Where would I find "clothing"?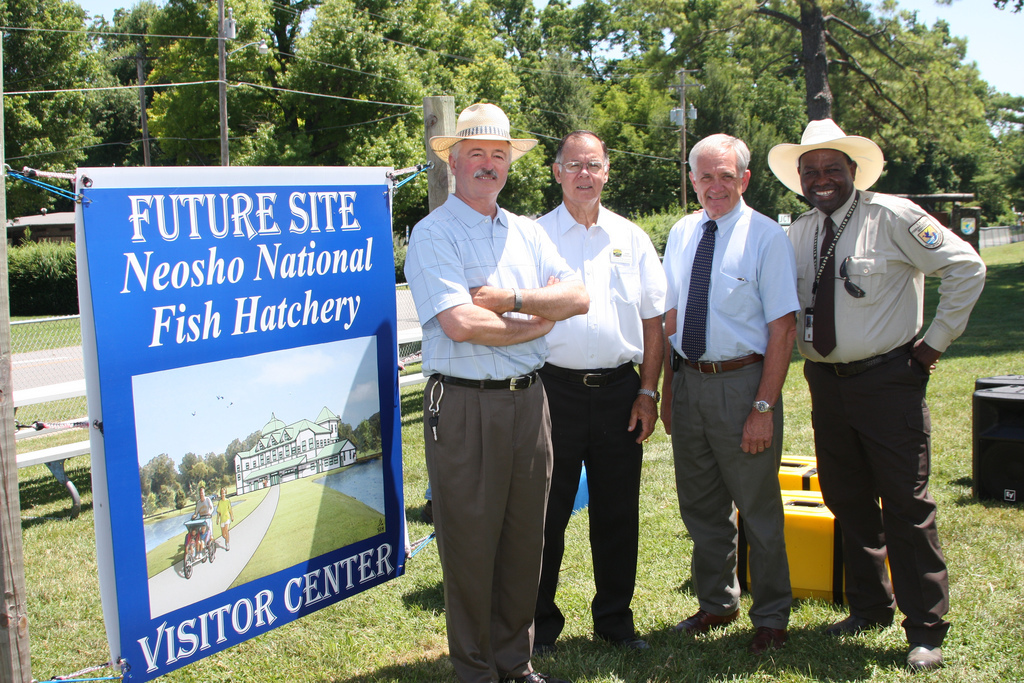
At x1=545 y1=367 x2=641 y2=639.
